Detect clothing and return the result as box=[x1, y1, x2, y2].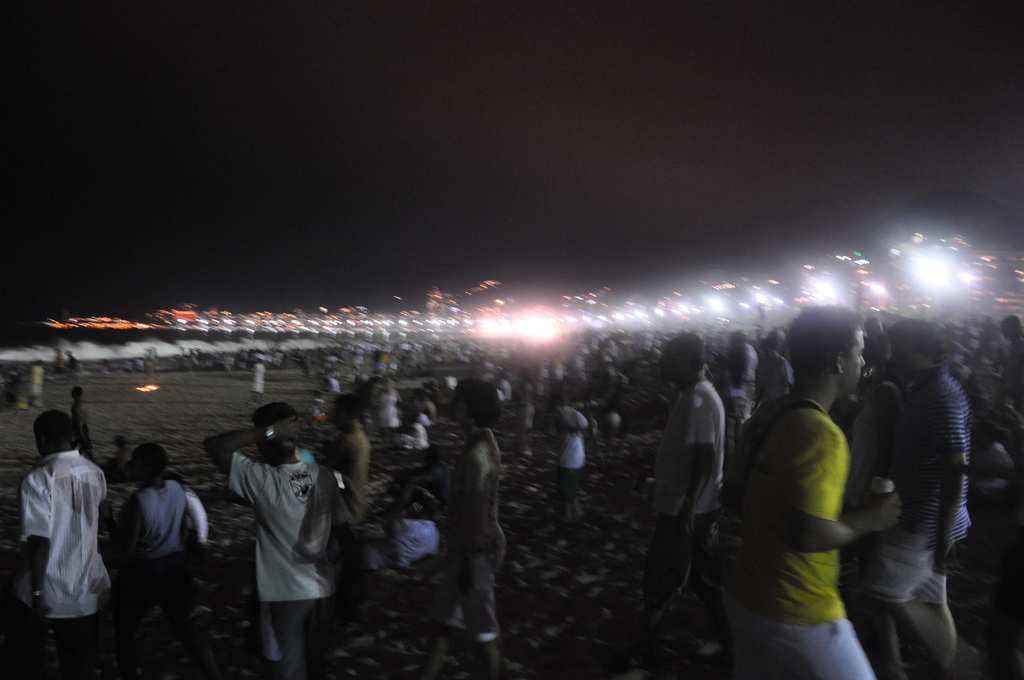
box=[252, 364, 269, 396].
